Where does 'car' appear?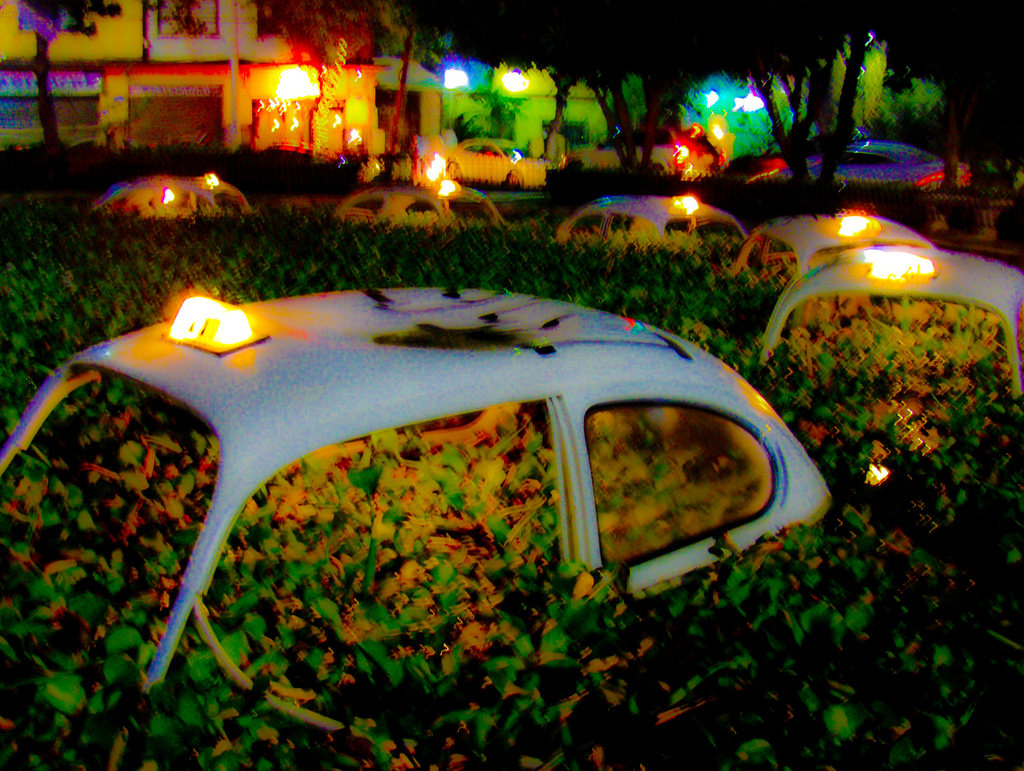
Appears at x1=733 y1=207 x2=929 y2=298.
